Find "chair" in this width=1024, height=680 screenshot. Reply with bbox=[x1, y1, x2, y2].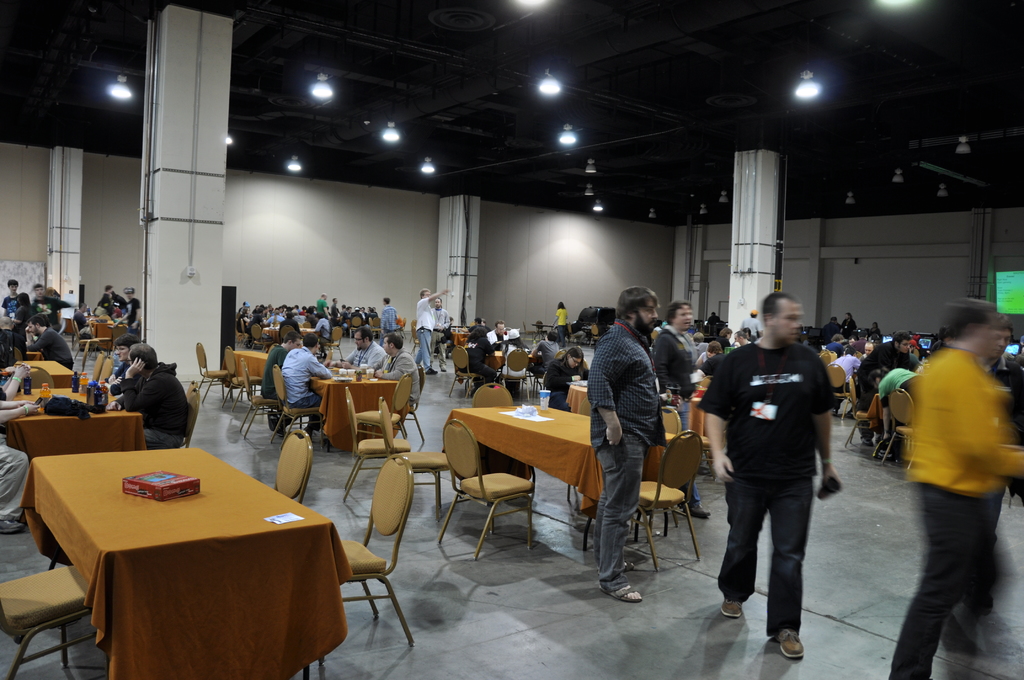
bbox=[177, 391, 202, 448].
